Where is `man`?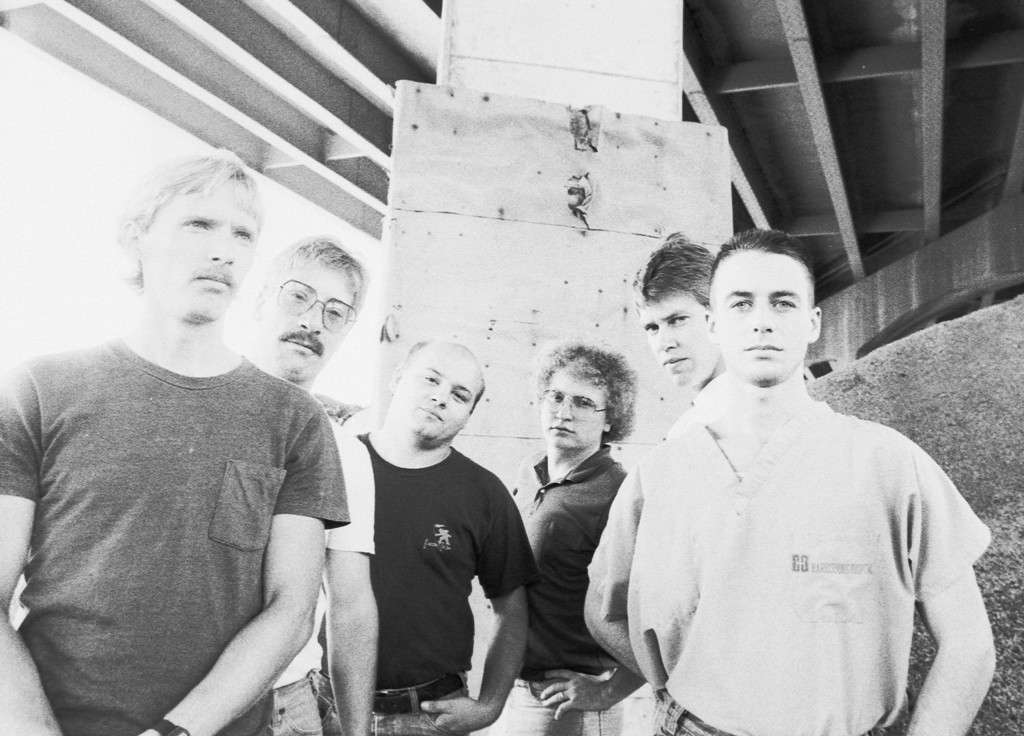
bbox(0, 151, 347, 735).
